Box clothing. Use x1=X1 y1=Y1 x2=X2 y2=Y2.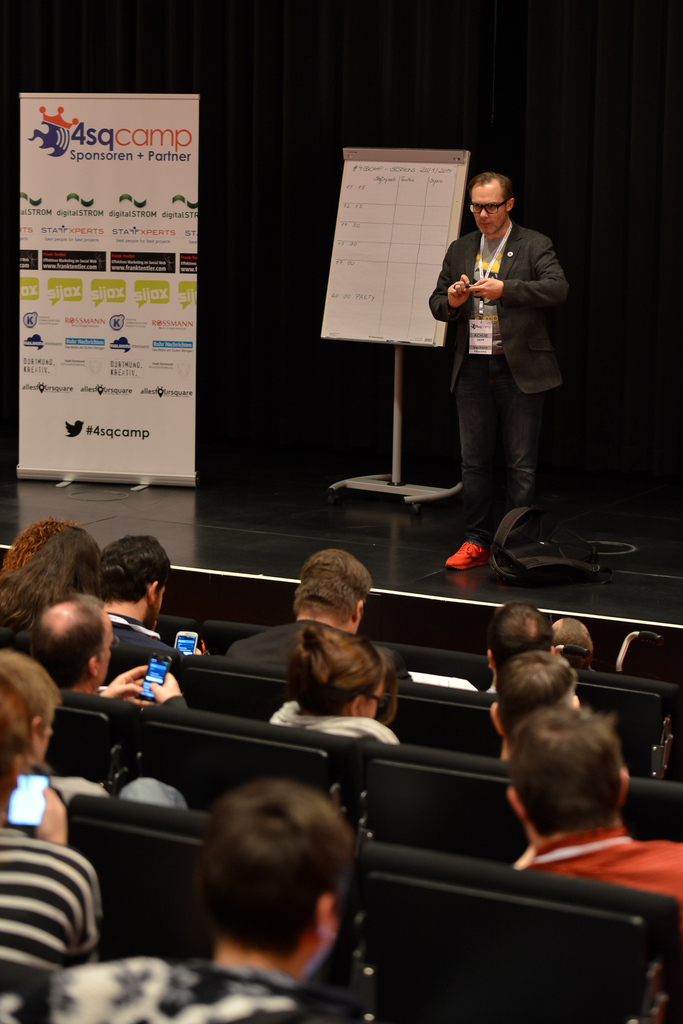
x1=99 y1=599 x2=172 y2=668.
